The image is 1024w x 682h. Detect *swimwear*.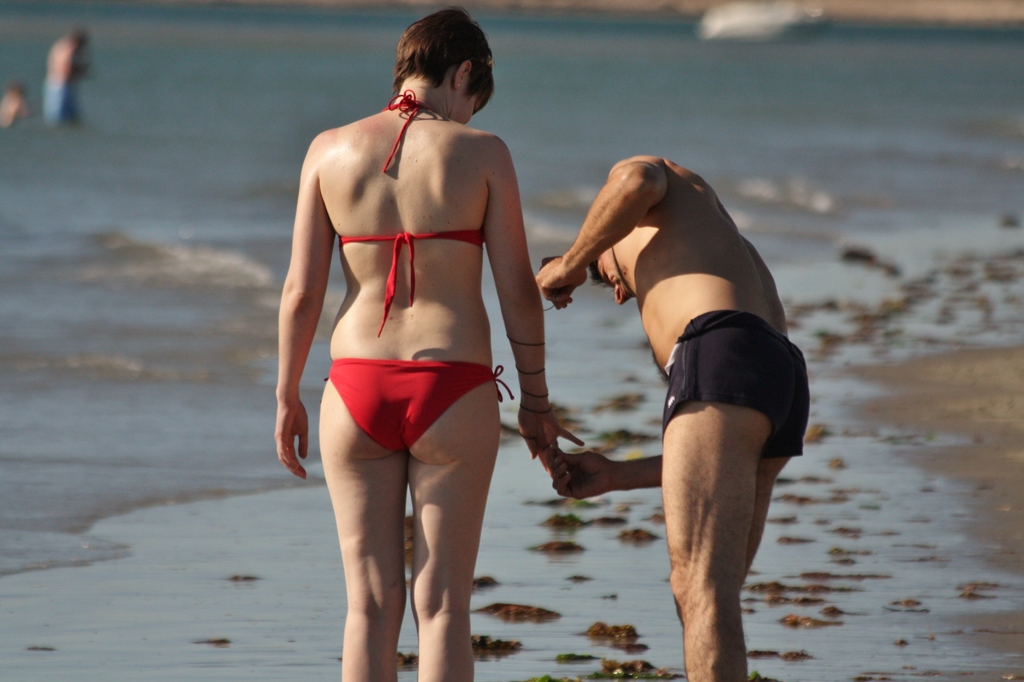
Detection: bbox=(662, 311, 811, 451).
